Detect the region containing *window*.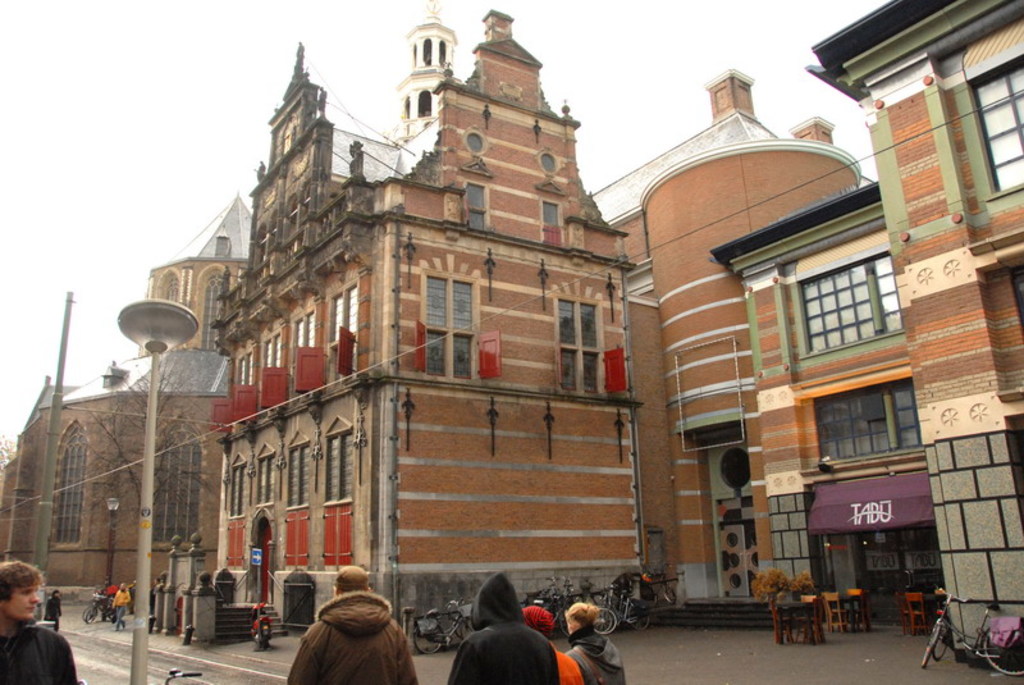
x1=216 y1=229 x2=232 y2=257.
